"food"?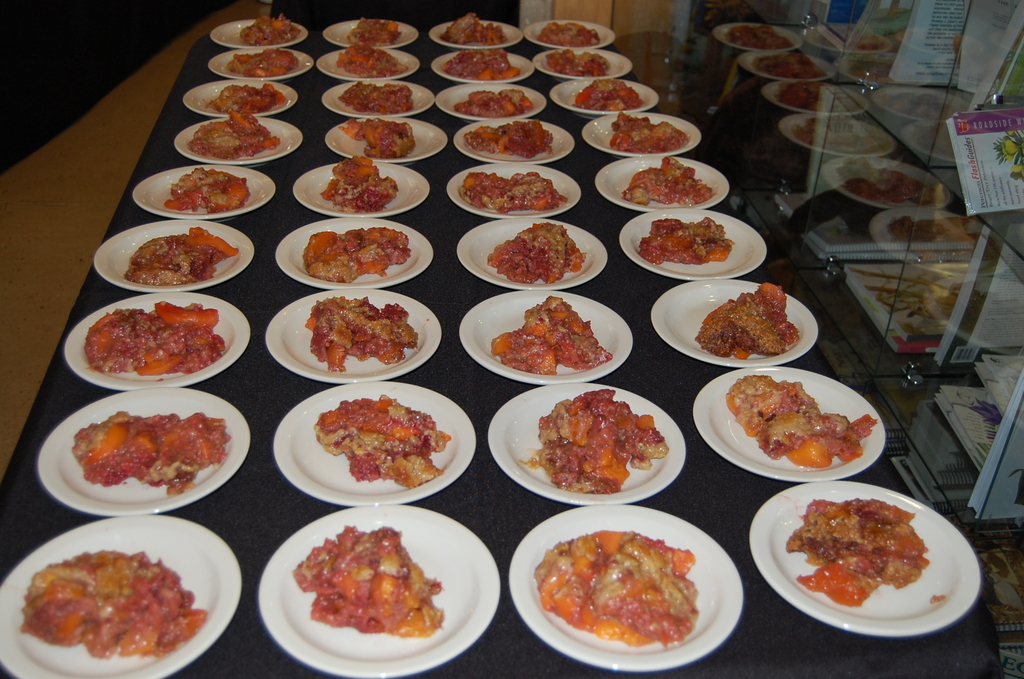
(x1=774, y1=500, x2=929, y2=611)
